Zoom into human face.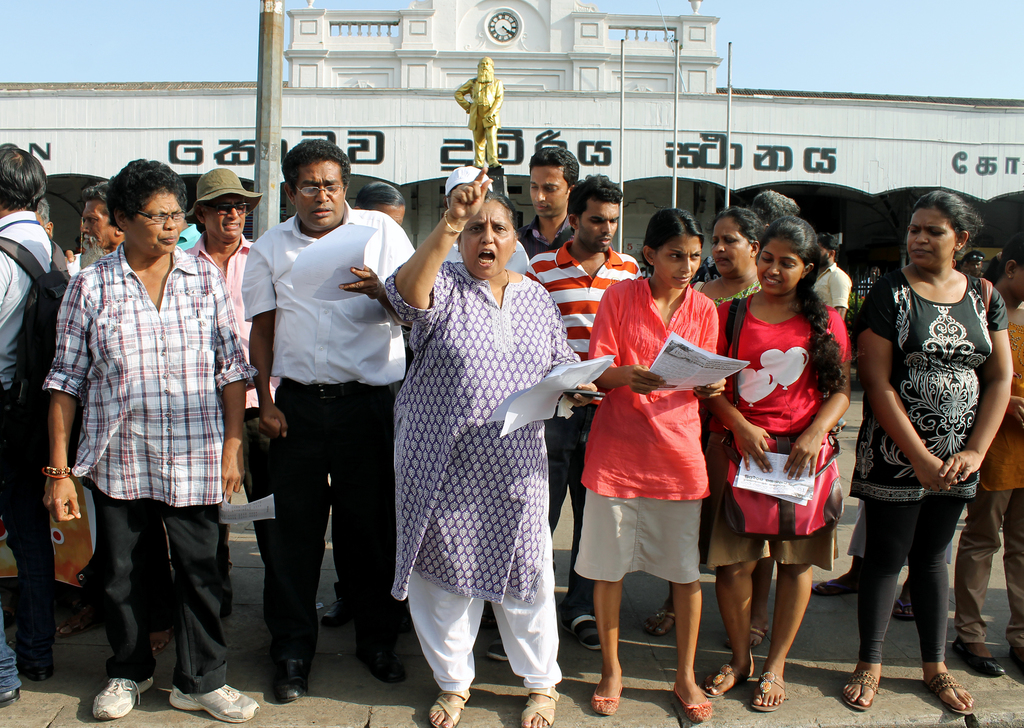
Zoom target: bbox(905, 207, 956, 269).
